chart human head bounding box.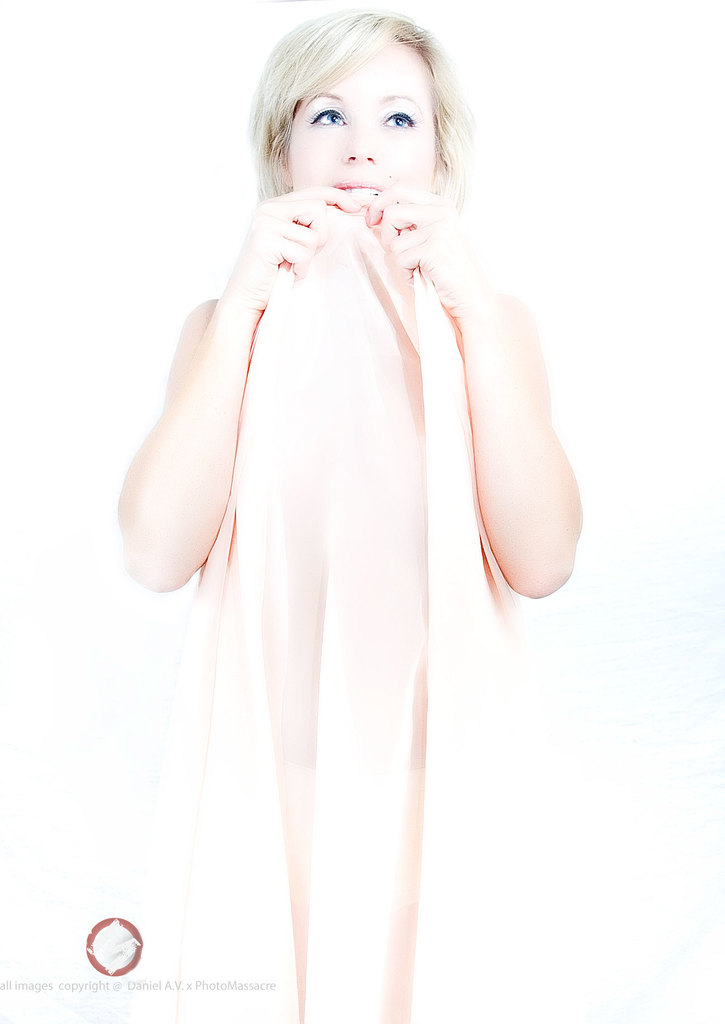
Charted: 252, 18, 460, 241.
